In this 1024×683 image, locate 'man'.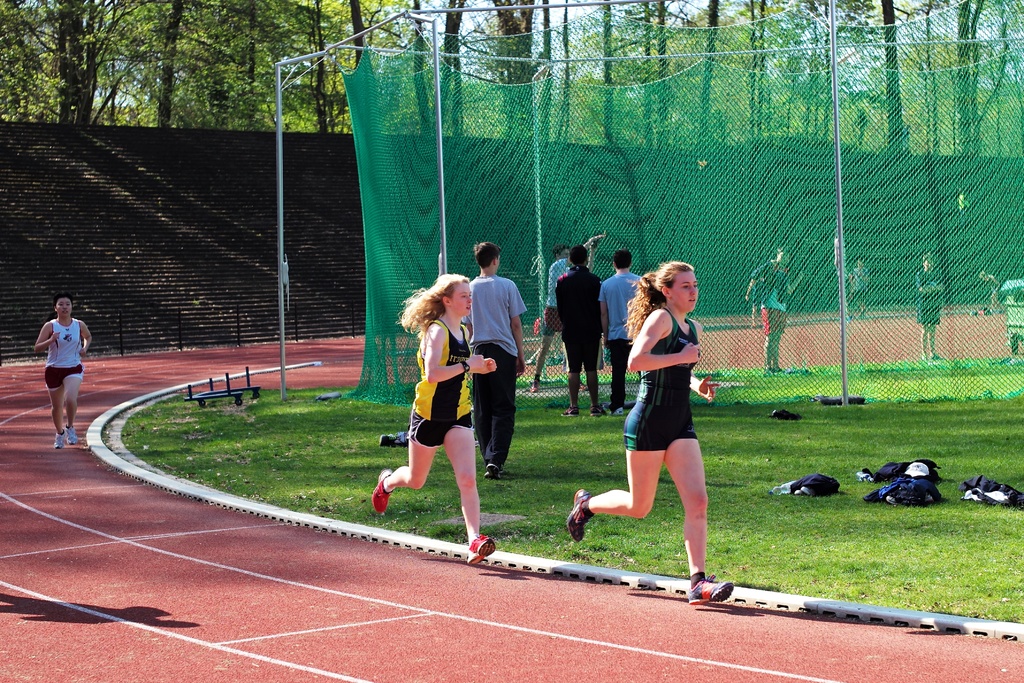
Bounding box: <region>841, 257, 871, 318</region>.
